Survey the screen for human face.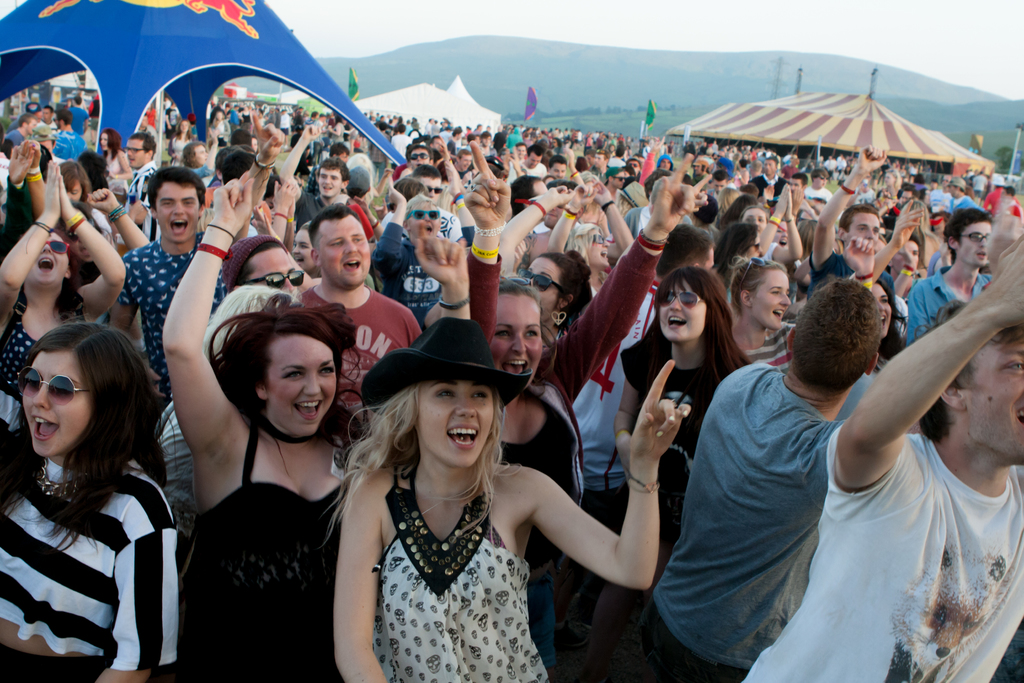
Survey found: (left=580, top=231, right=612, bottom=262).
